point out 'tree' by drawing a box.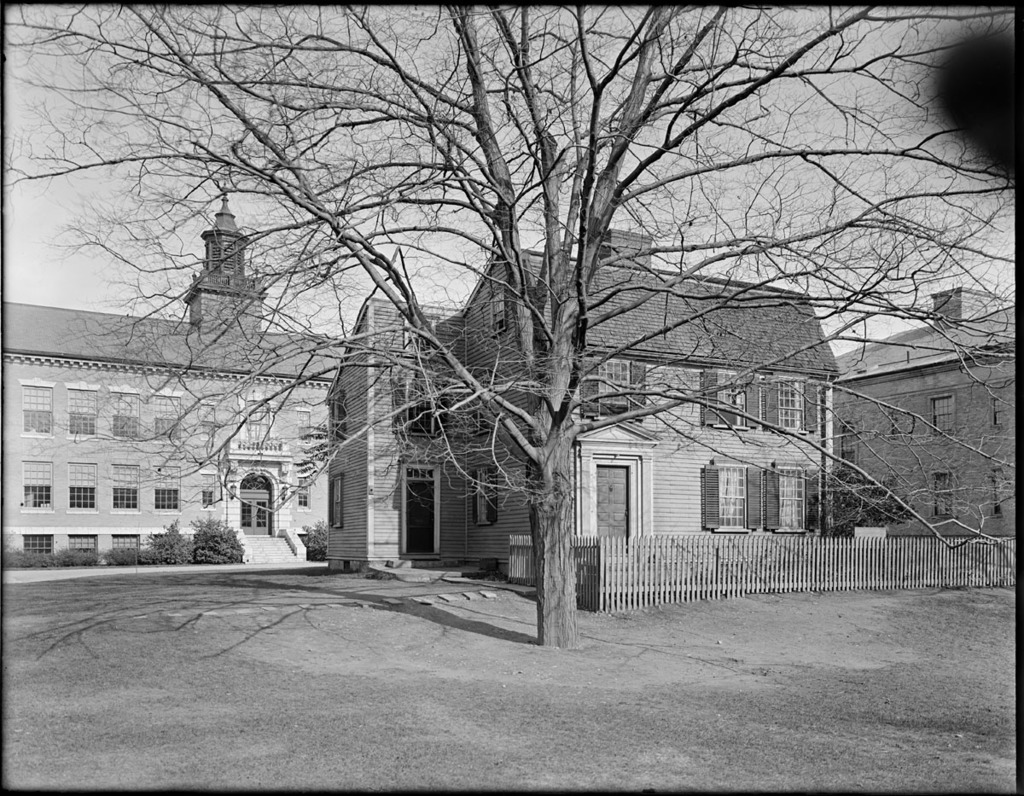
{"x1": 15, "y1": 0, "x2": 1004, "y2": 629}.
